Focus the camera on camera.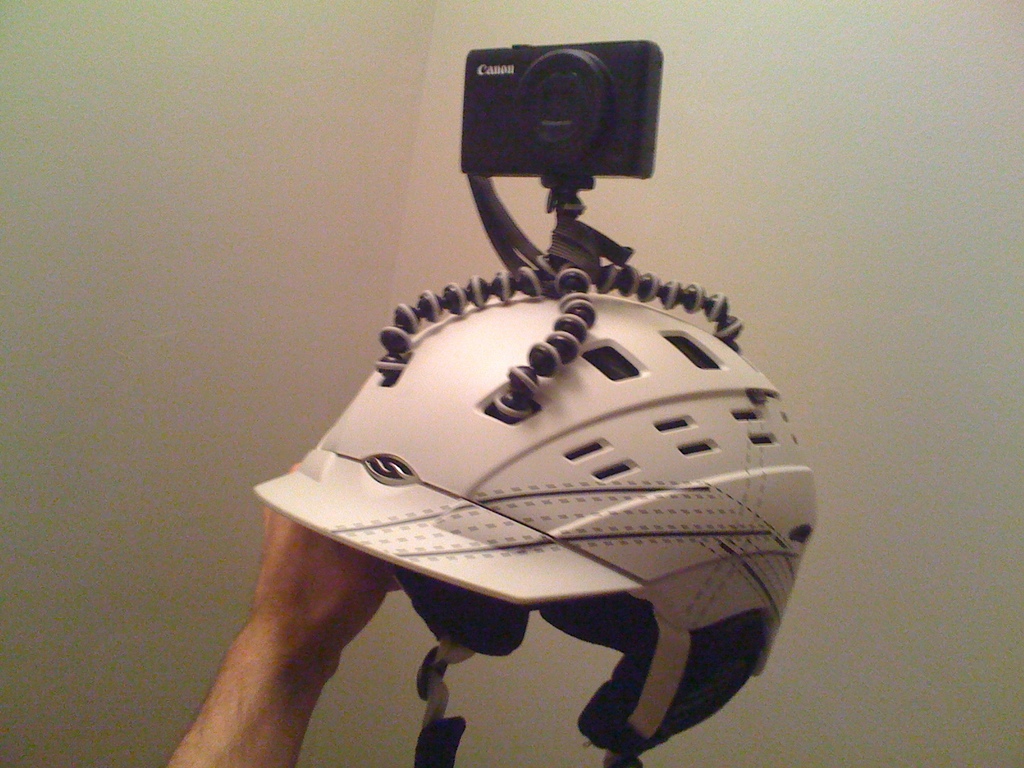
Focus region: [x1=462, y1=32, x2=663, y2=180].
